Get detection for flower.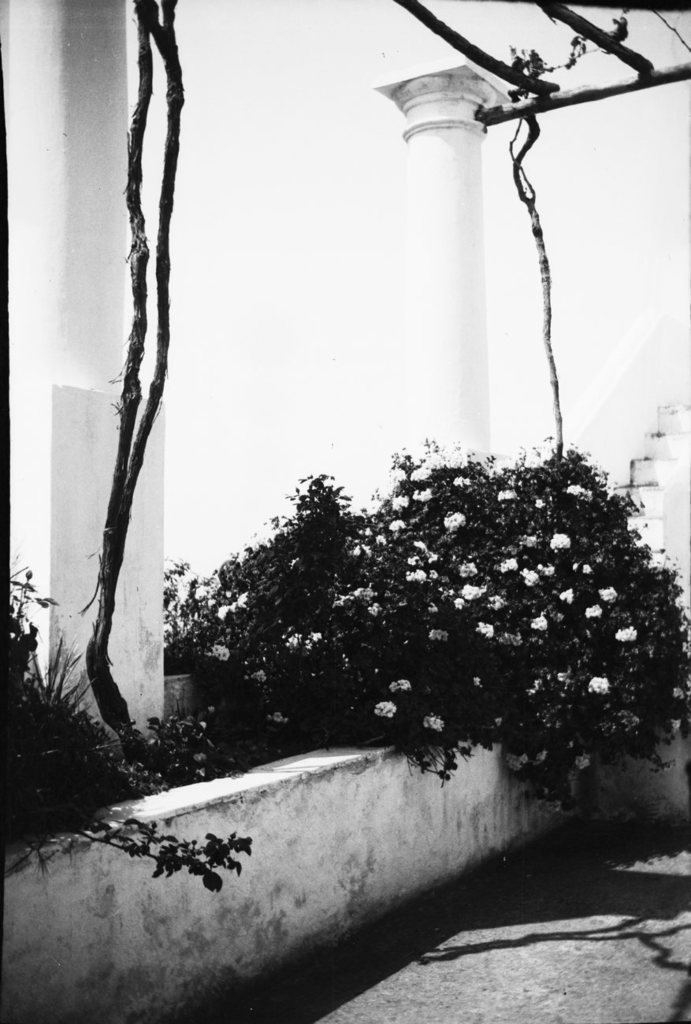
Detection: rect(670, 712, 681, 739).
